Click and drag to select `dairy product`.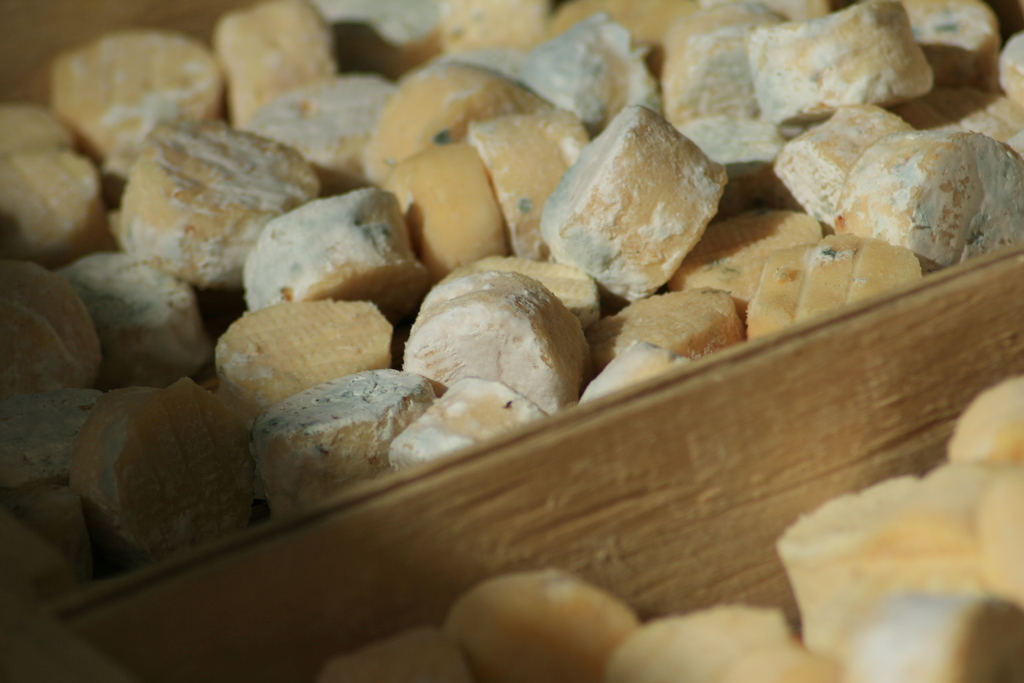
Selection: (left=532, top=12, right=650, bottom=145).
